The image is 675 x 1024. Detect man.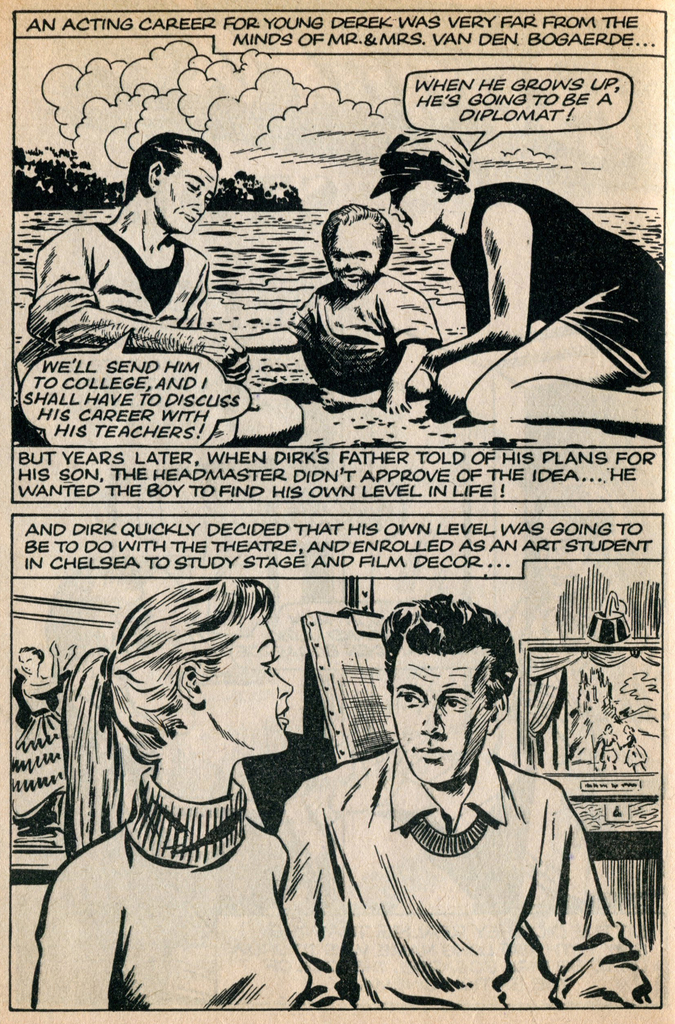
Detection: box(271, 590, 657, 1003).
